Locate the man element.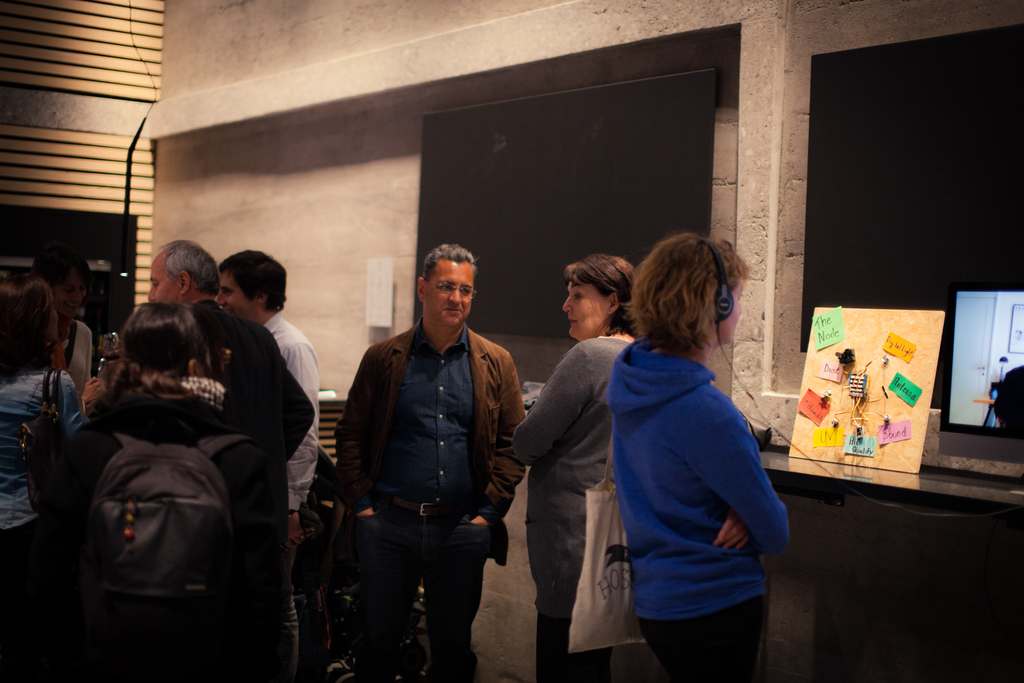
Element bbox: rect(140, 243, 302, 682).
